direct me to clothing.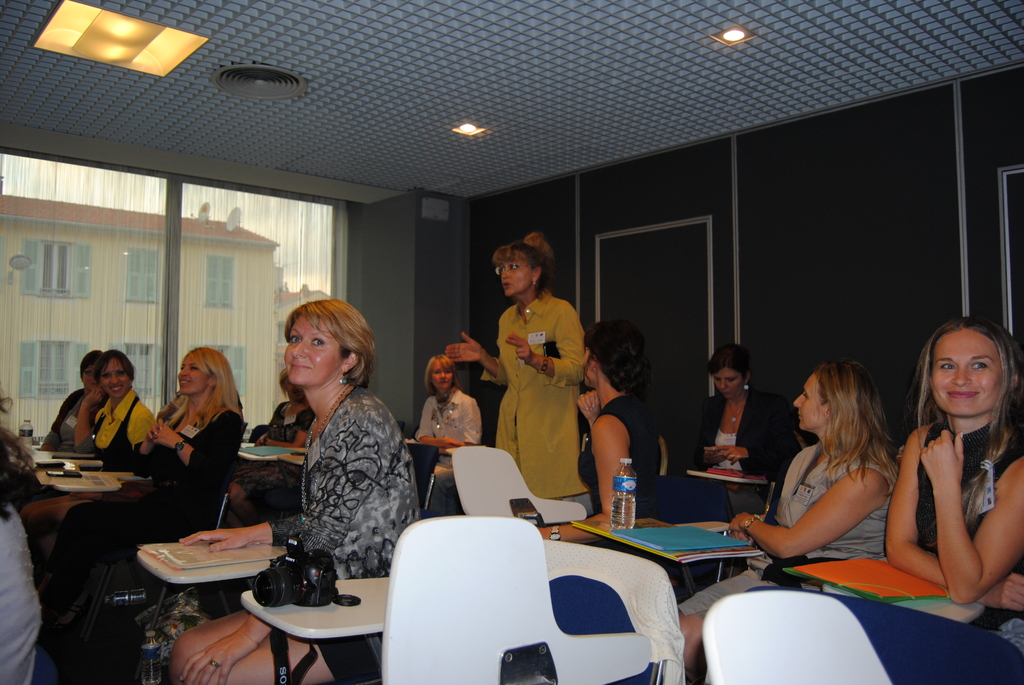
Direction: (x1=678, y1=392, x2=810, y2=512).
